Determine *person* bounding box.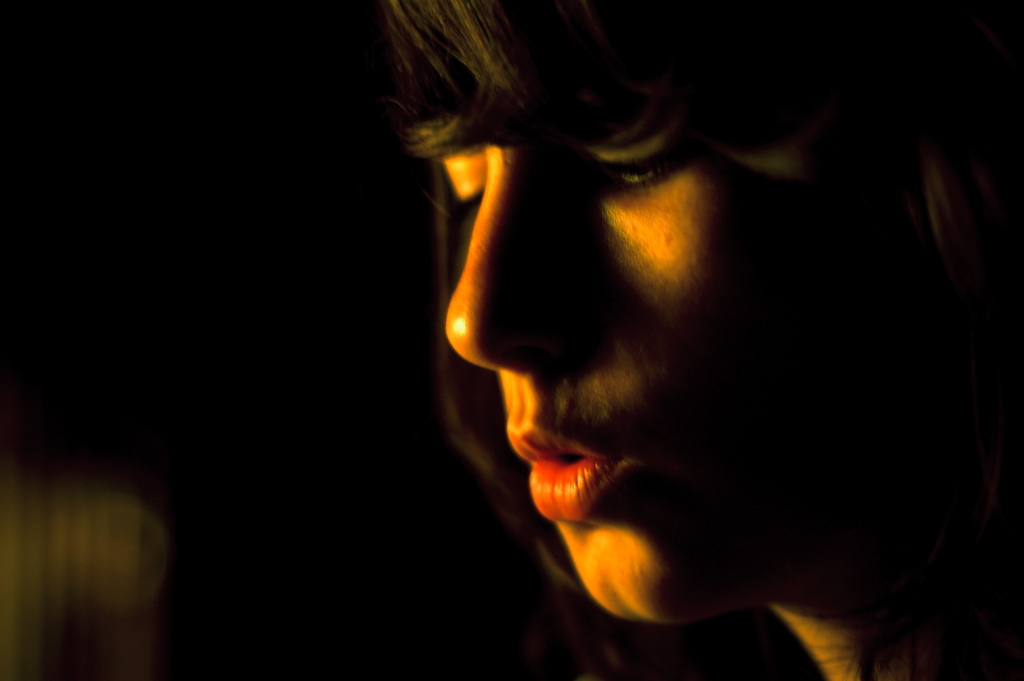
Determined: box=[401, 0, 1023, 680].
